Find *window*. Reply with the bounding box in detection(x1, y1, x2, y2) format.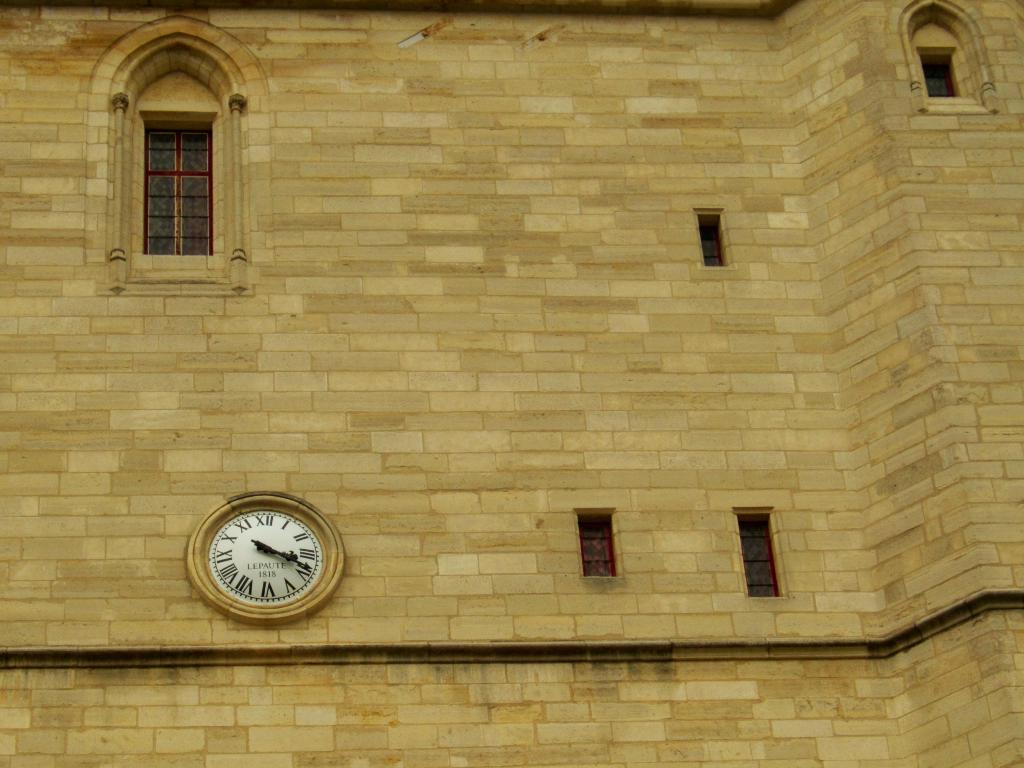
detection(579, 512, 617, 575).
